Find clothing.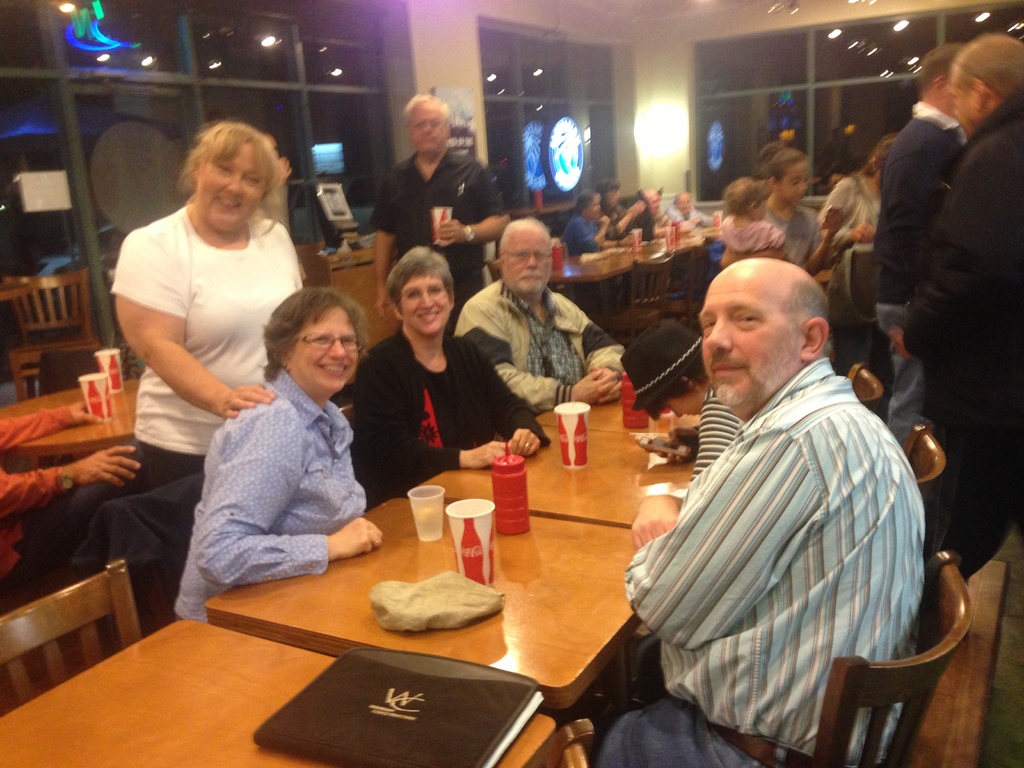
[x1=0, y1=403, x2=148, y2=572].
